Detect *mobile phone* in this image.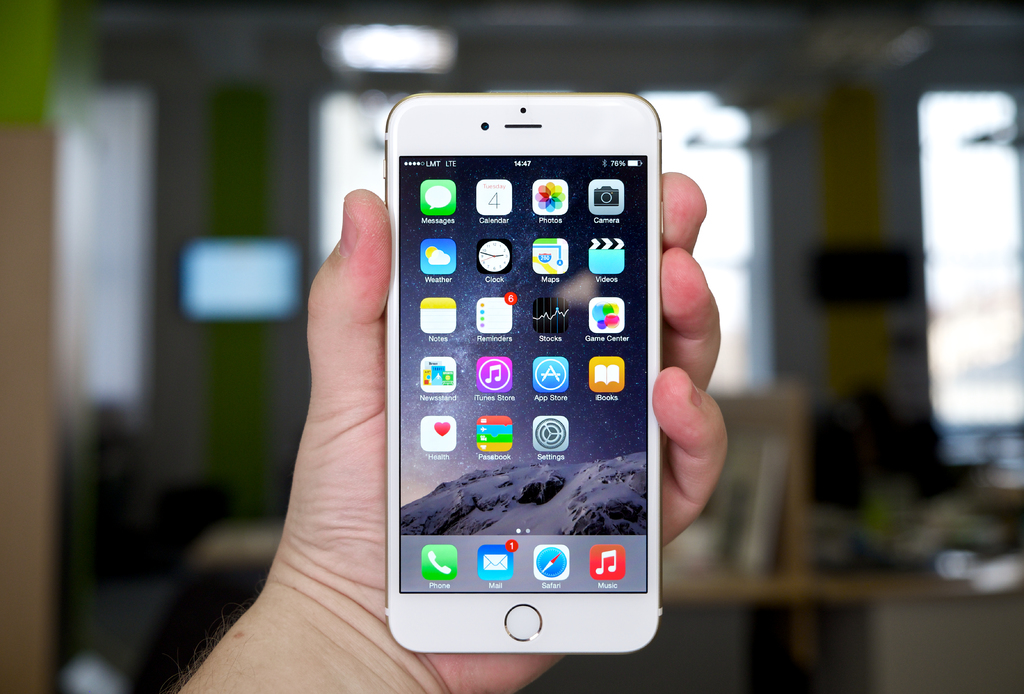
Detection: 381,88,663,651.
